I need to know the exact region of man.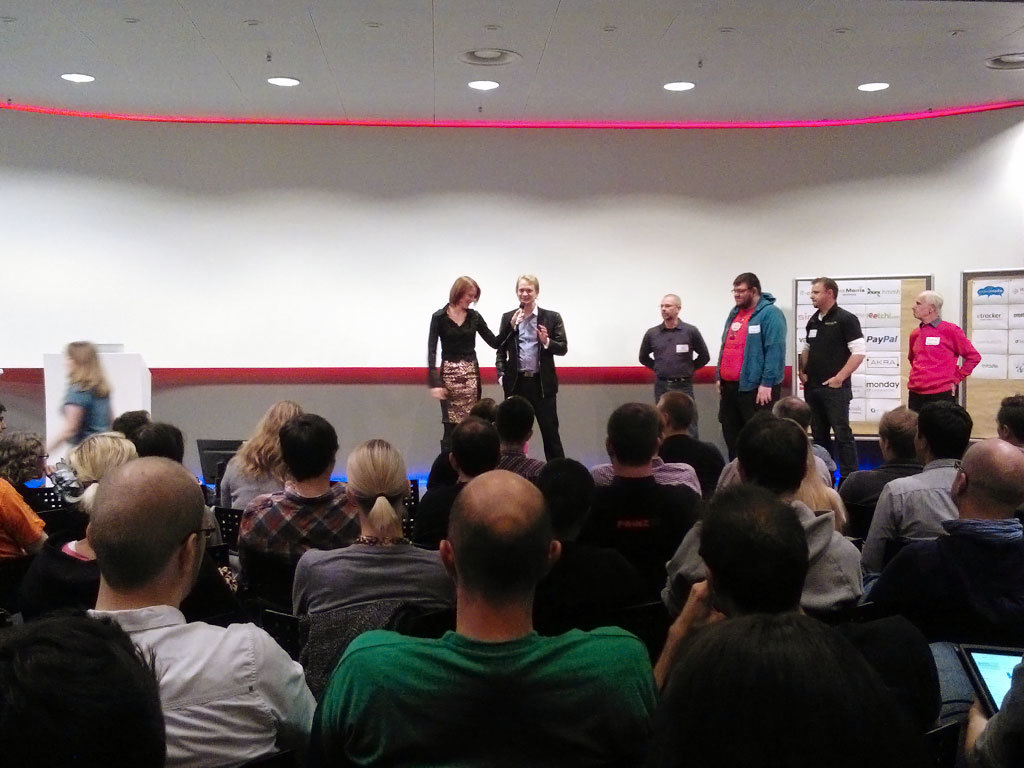
Region: bbox=(237, 414, 364, 582).
